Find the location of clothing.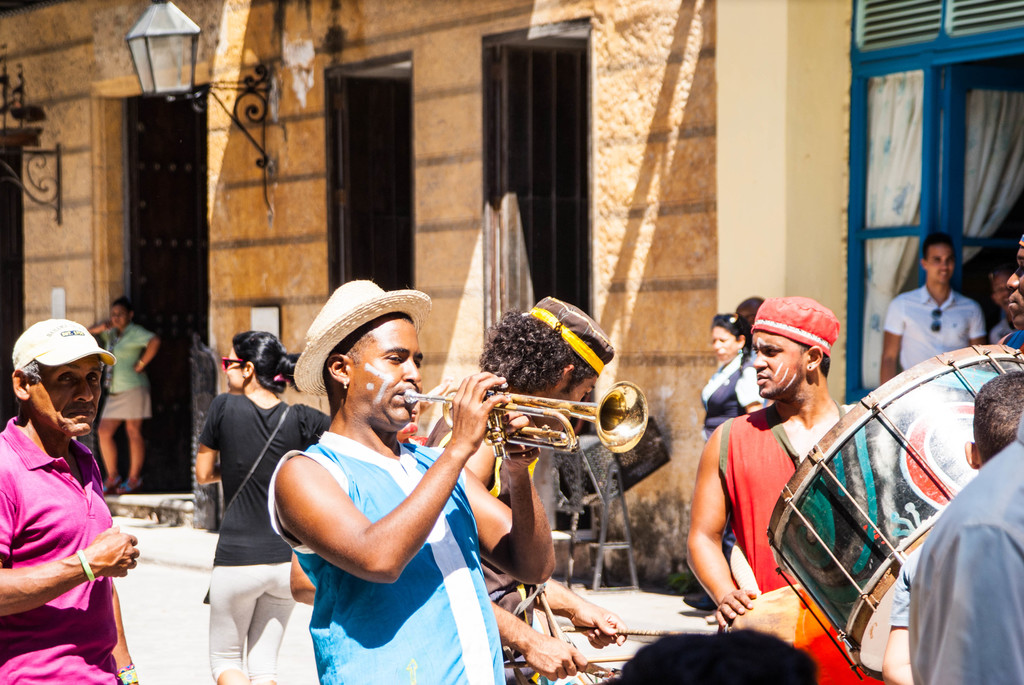
Location: detection(891, 535, 932, 664).
